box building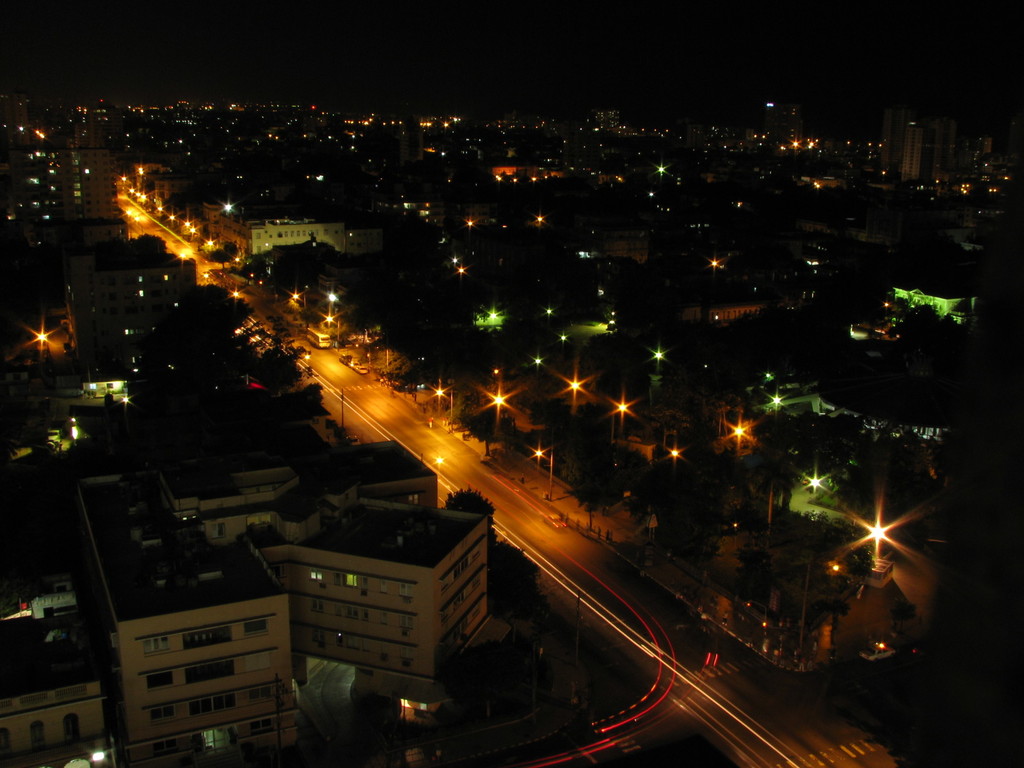
{"left": 69, "top": 436, "right": 492, "bottom": 767}
